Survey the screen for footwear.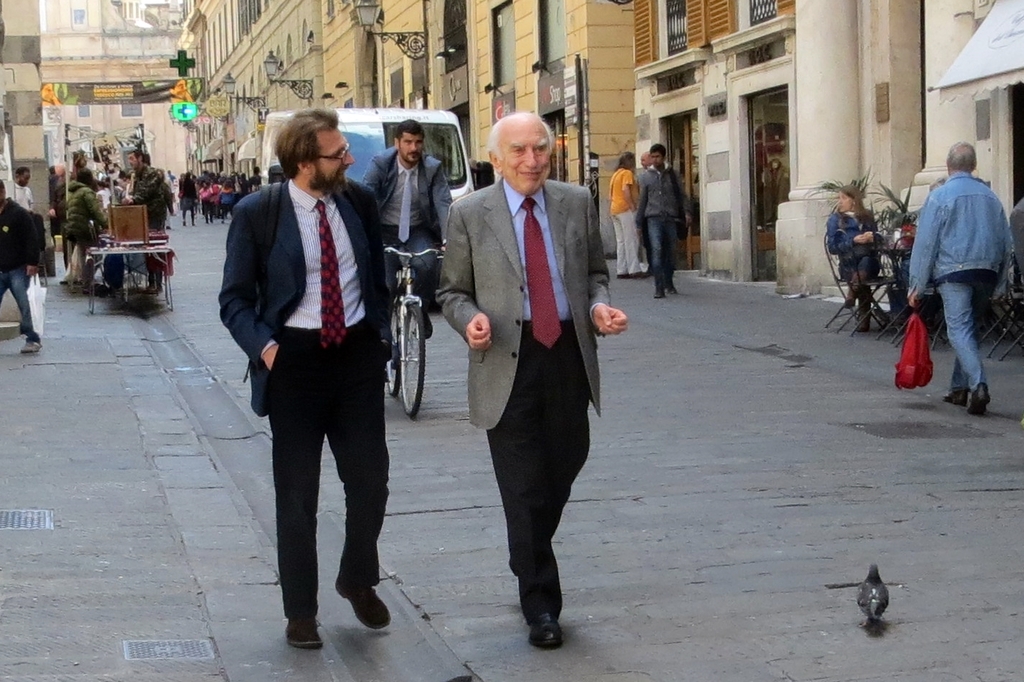
Survey found: (x1=332, y1=572, x2=391, y2=630).
